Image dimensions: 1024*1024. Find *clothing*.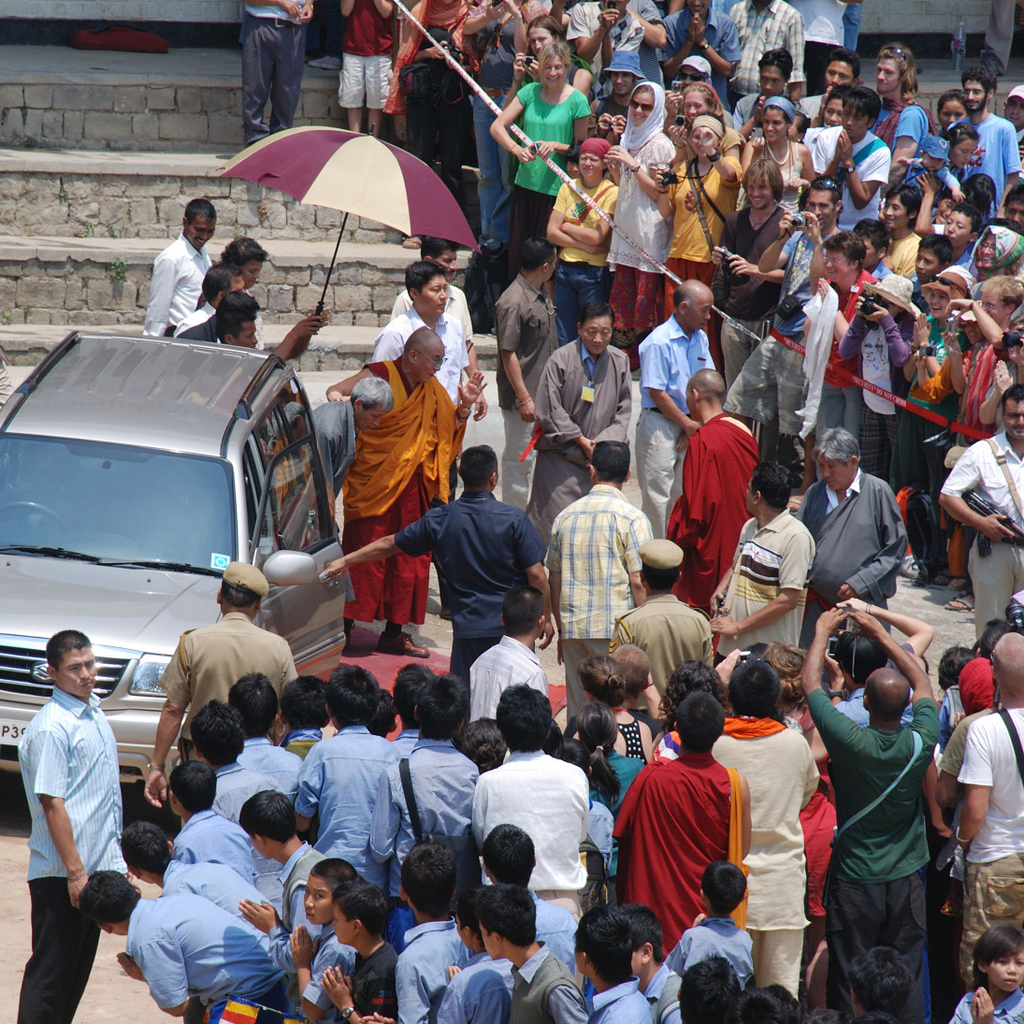
box(632, 746, 759, 954).
